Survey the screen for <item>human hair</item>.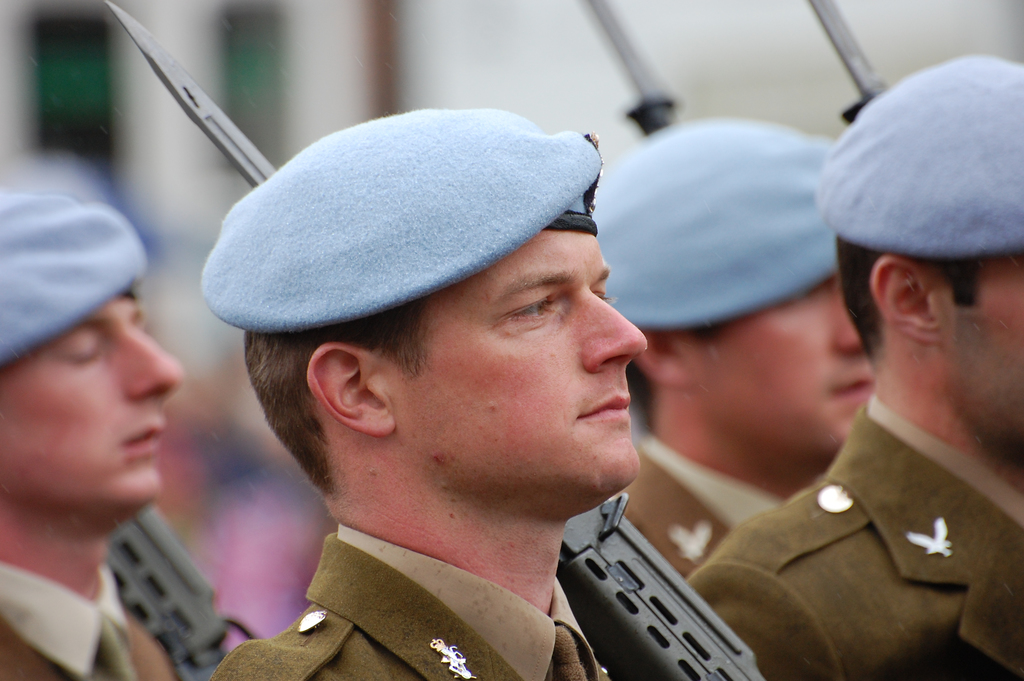
Survey found: <box>628,321,726,441</box>.
